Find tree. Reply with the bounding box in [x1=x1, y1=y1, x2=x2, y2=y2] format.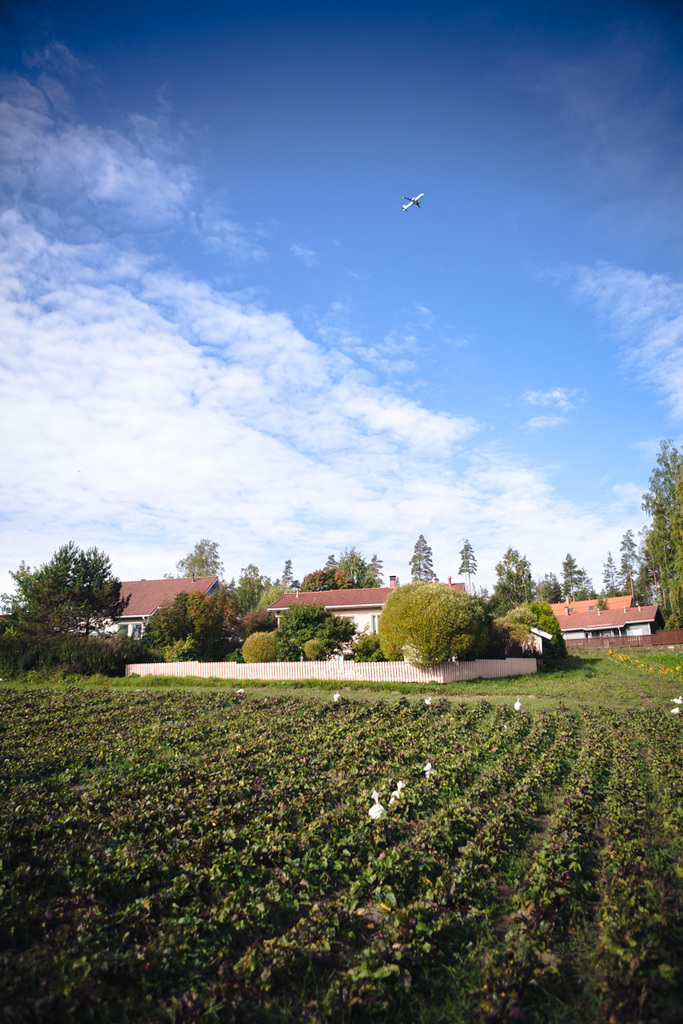
[x1=266, y1=605, x2=350, y2=675].
